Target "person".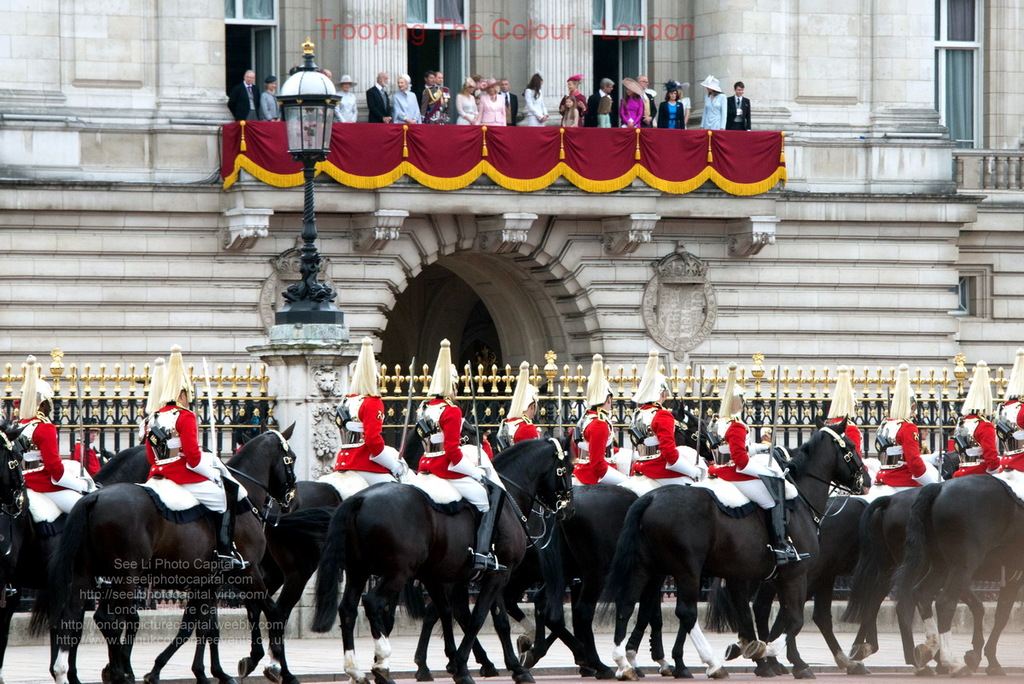
Target region: Rect(335, 375, 410, 489).
